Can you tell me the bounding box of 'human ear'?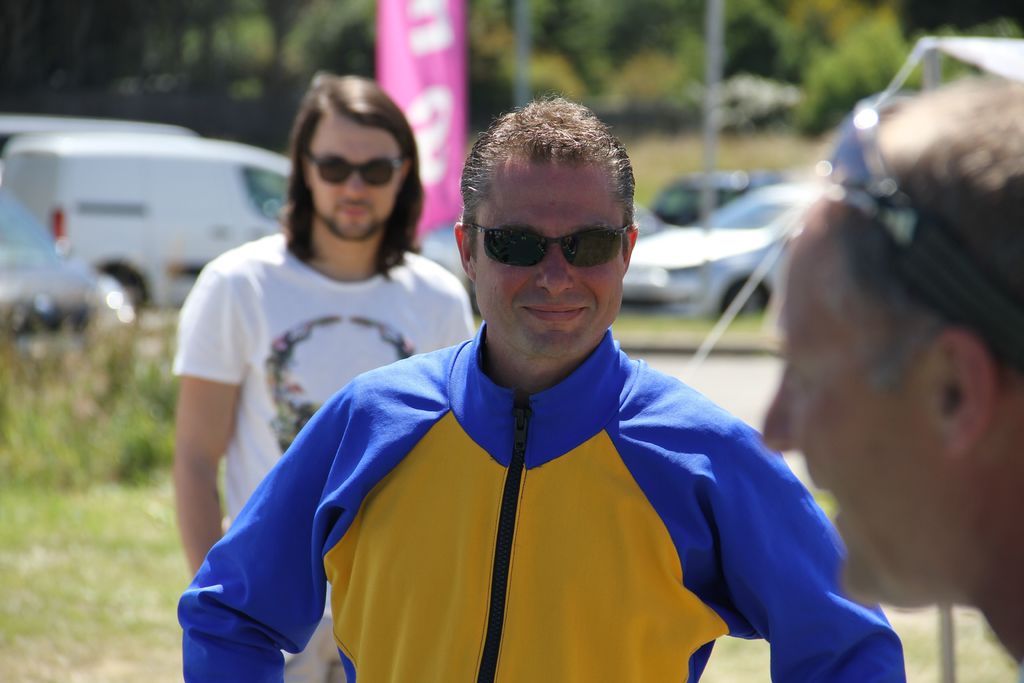
(left=624, top=224, right=639, bottom=276).
